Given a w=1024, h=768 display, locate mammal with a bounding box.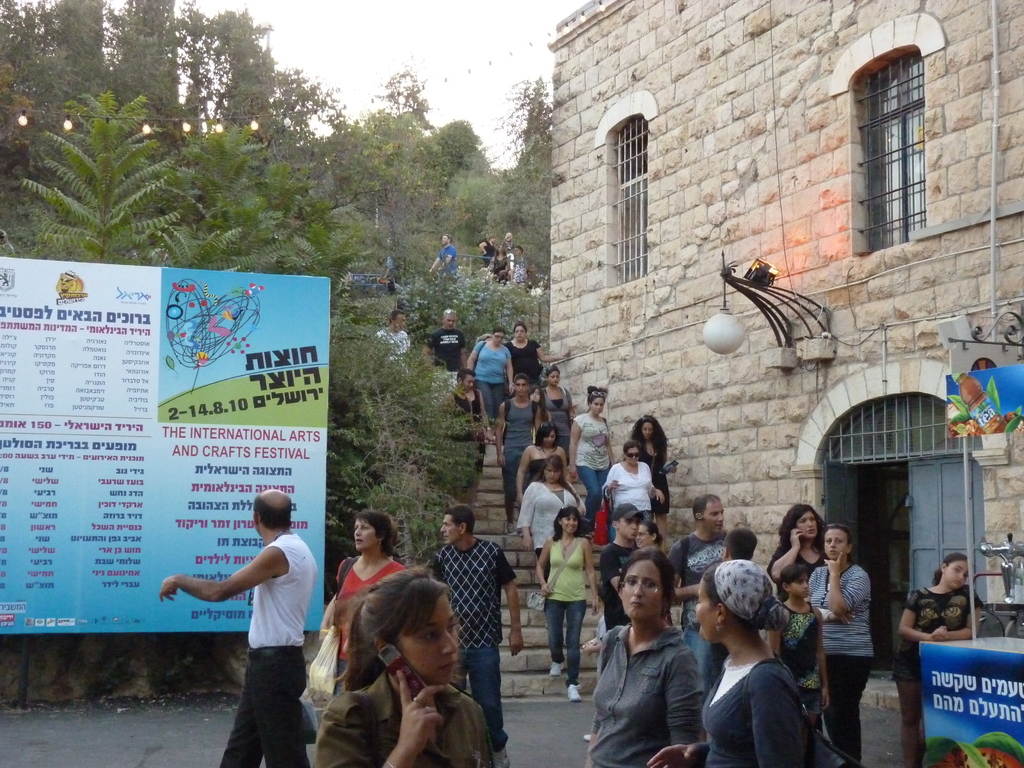
Located: box(771, 502, 828, 604).
